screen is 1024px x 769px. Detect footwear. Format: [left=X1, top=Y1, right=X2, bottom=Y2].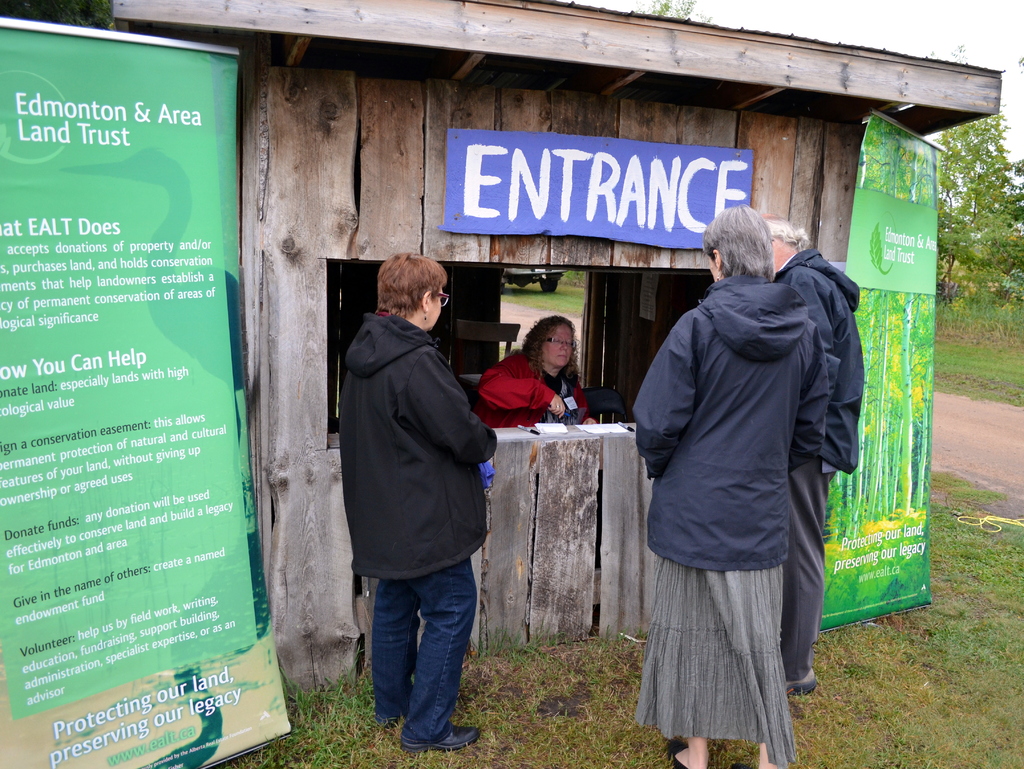
[left=397, top=722, right=484, bottom=756].
